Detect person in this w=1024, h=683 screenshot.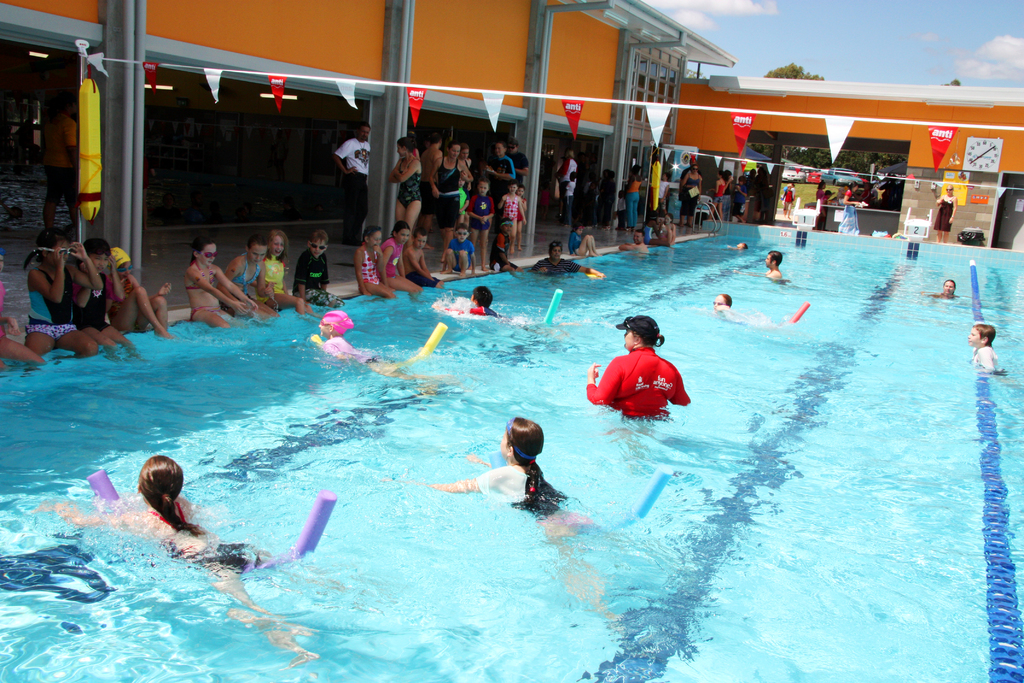
Detection: [left=45, top=92, right=89, bottom=233].
